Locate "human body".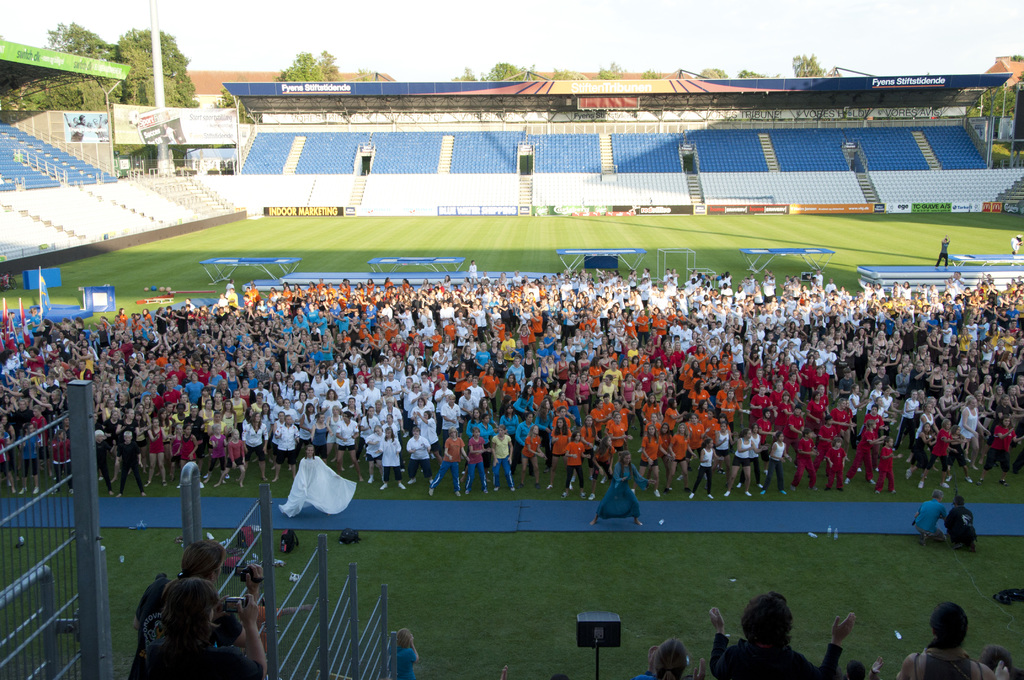
Bounding box: (left=912, top=319, right=929, bottom=341).
